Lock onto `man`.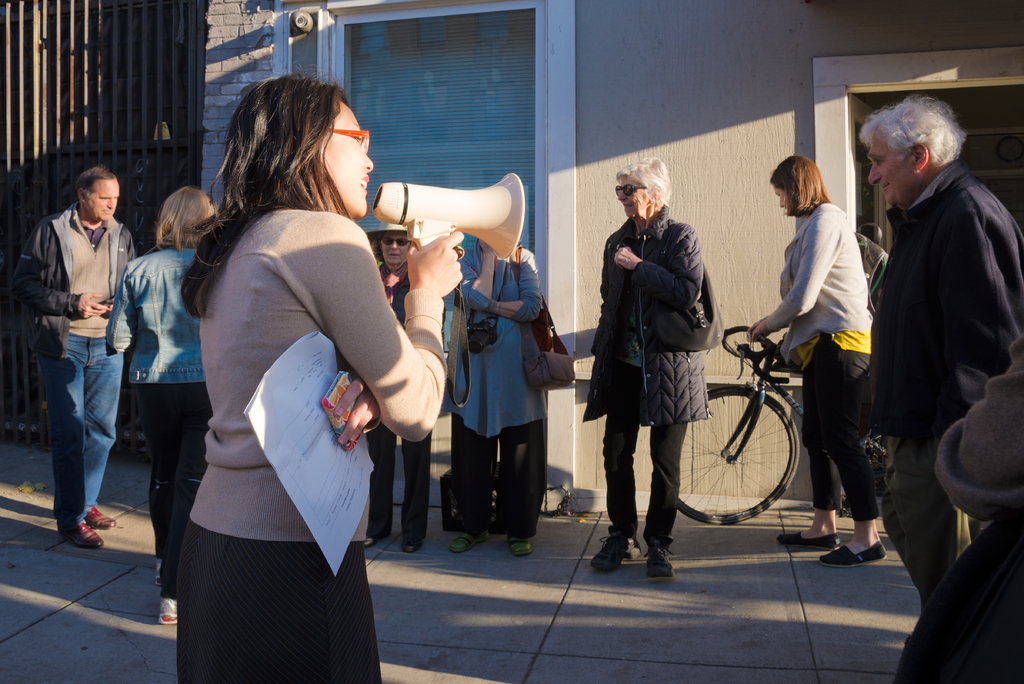
Locked: box(856, 61, 1019, 598).
